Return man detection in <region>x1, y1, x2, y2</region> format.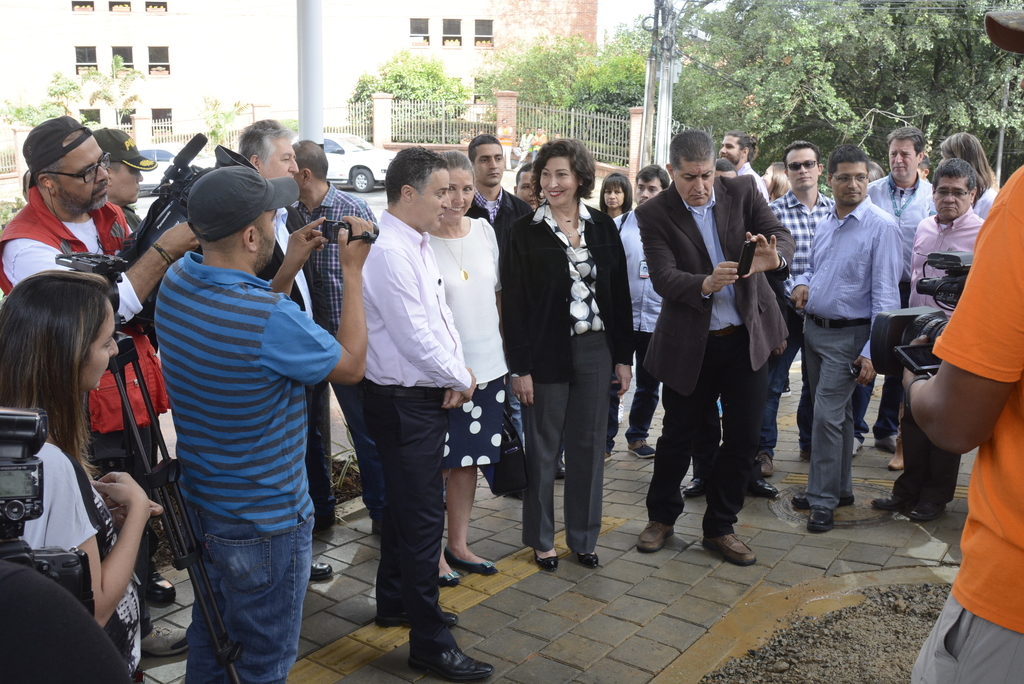
<region>282, 141, 382, 509</region>.
